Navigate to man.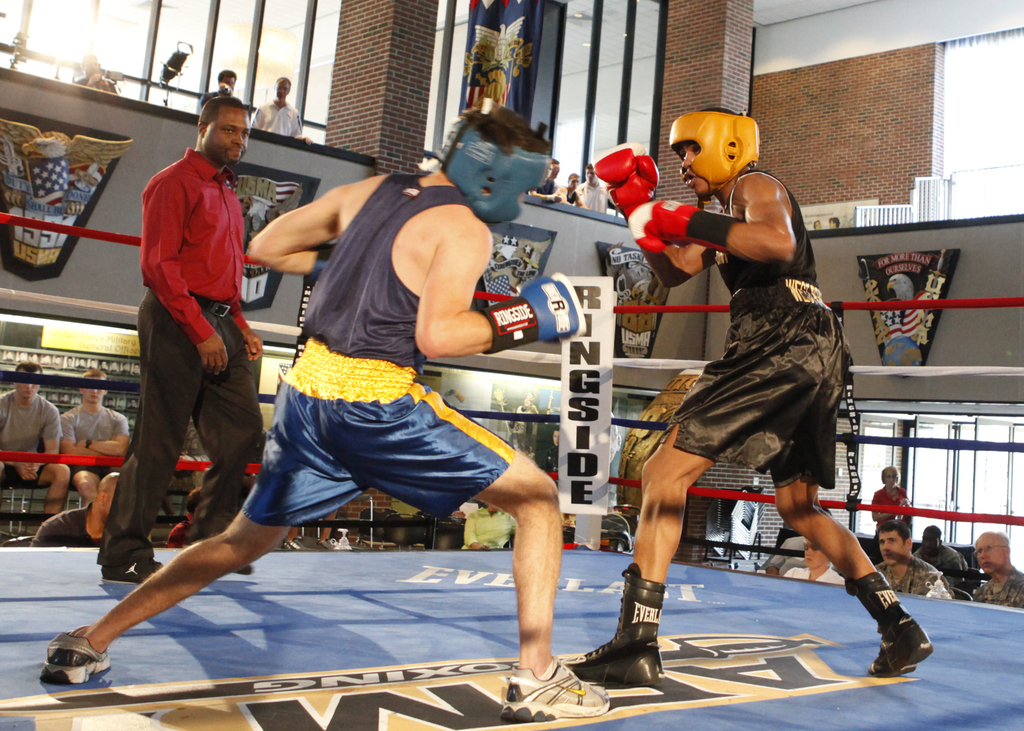
Navigation target: Rect(863, 524, 944, 598).
